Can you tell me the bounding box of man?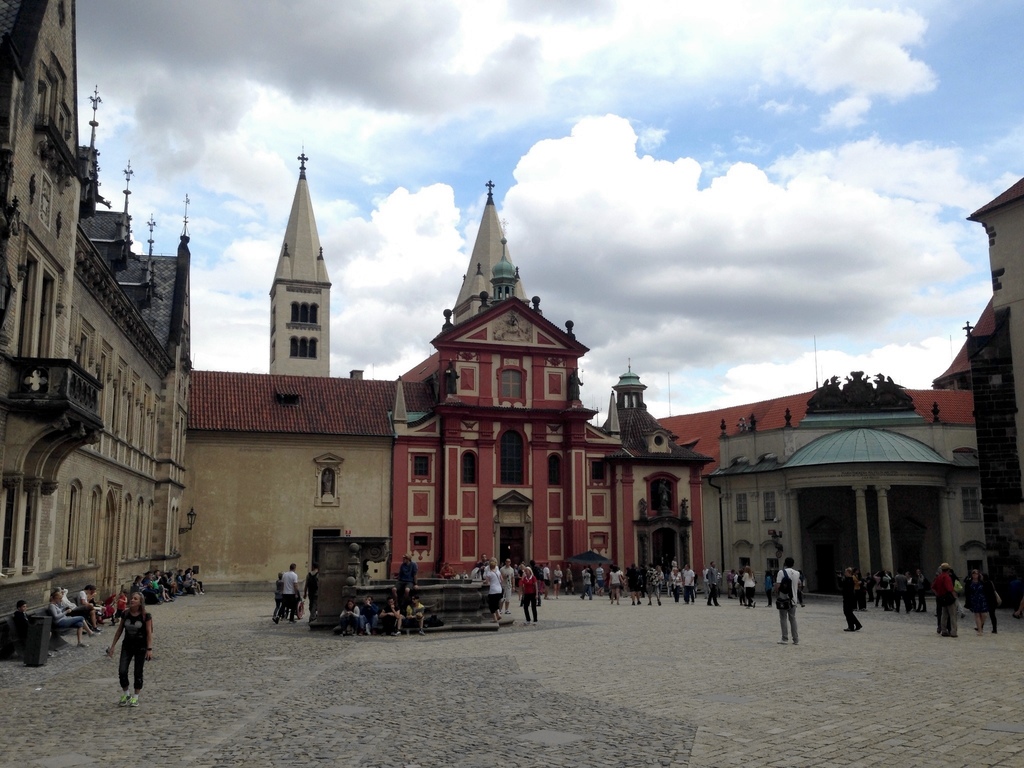
(left=593, top=561, right=604, bottom=595).
